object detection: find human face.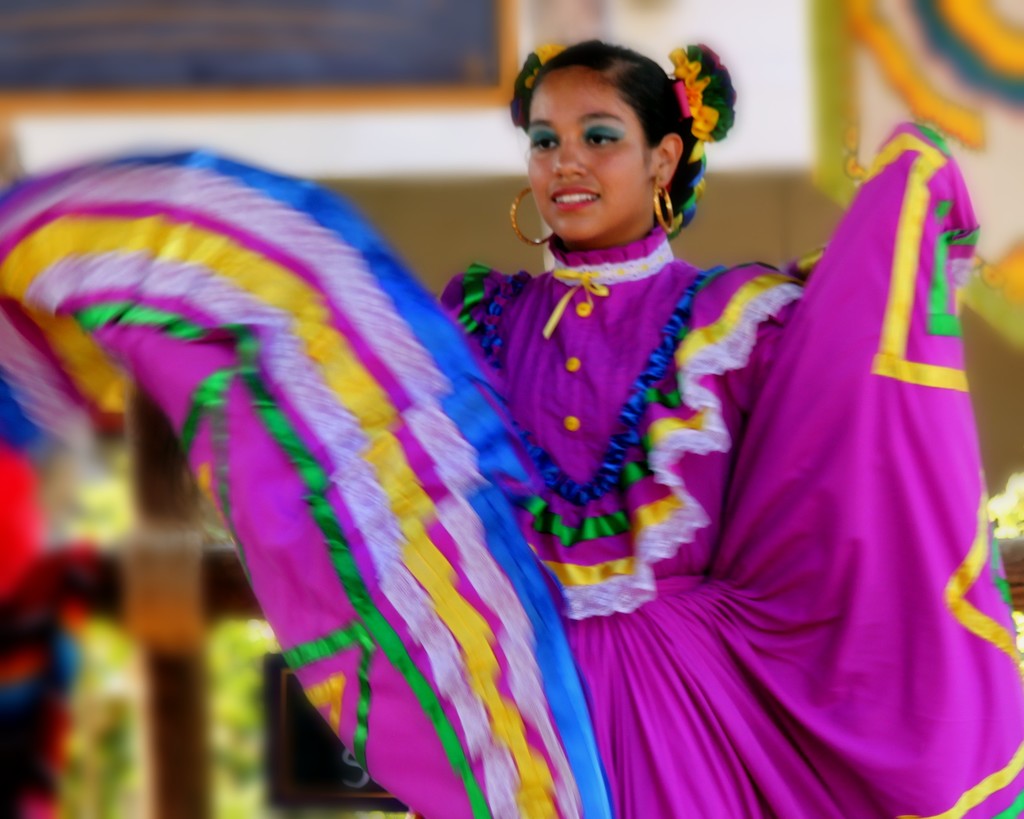
{"left": 525, "top": 65, "right": 655, "bottom": 241}.
